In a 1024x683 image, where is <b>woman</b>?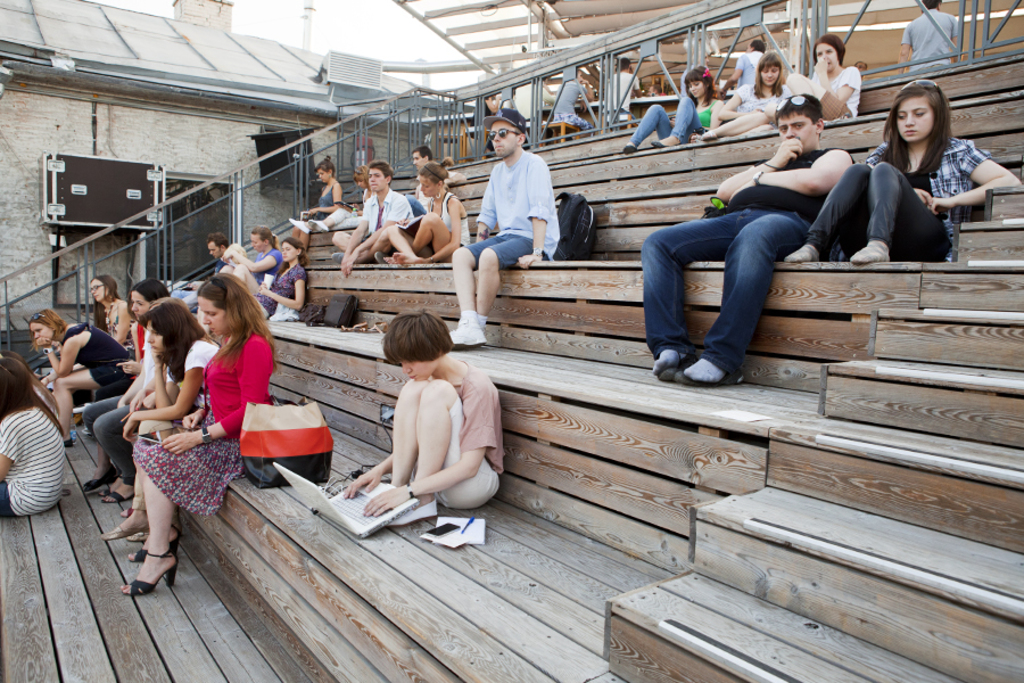
{"left": 288, "top": 154, "right": 340, "bottom": 233}.
